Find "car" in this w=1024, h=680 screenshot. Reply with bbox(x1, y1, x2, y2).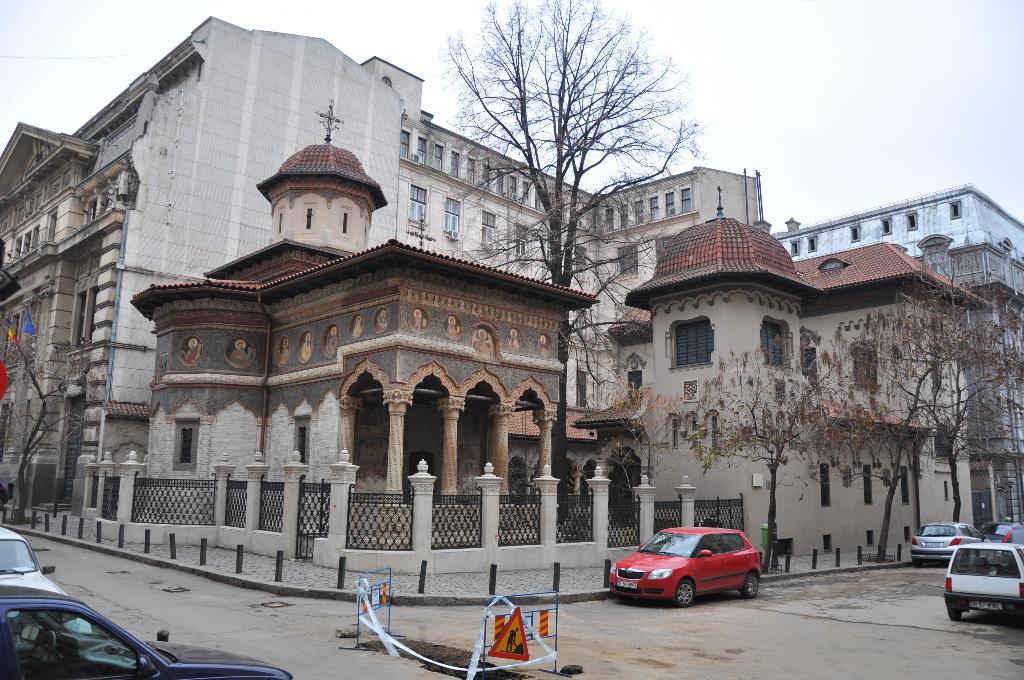
bbox(909, 520, 979, 562).
